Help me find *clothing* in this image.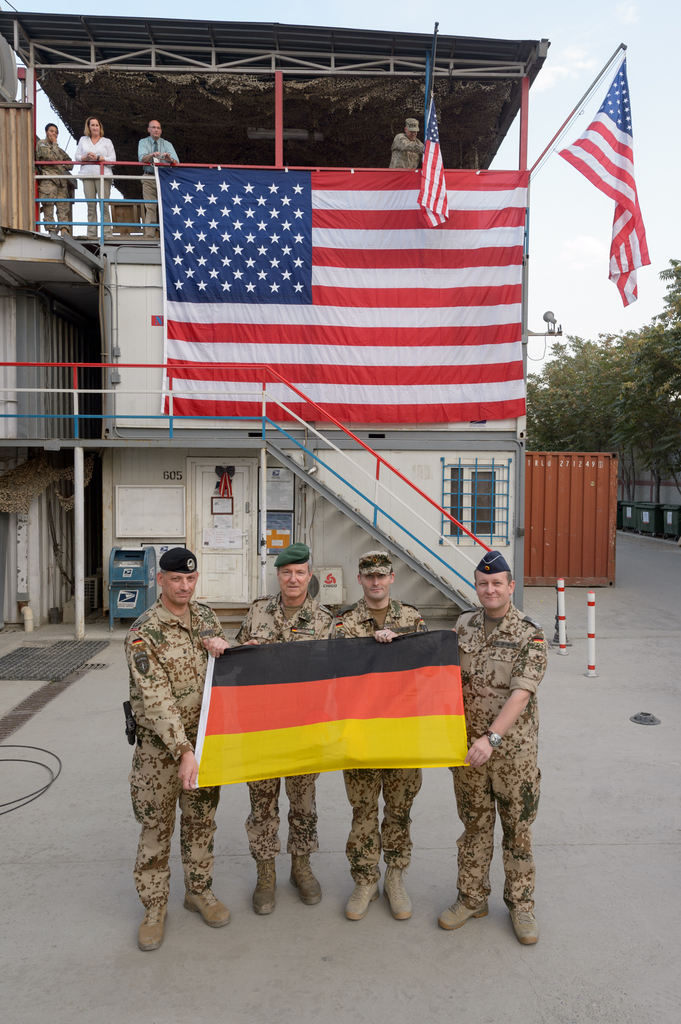
Found it: x1=27 y1=132 x2=74 y2=232.
